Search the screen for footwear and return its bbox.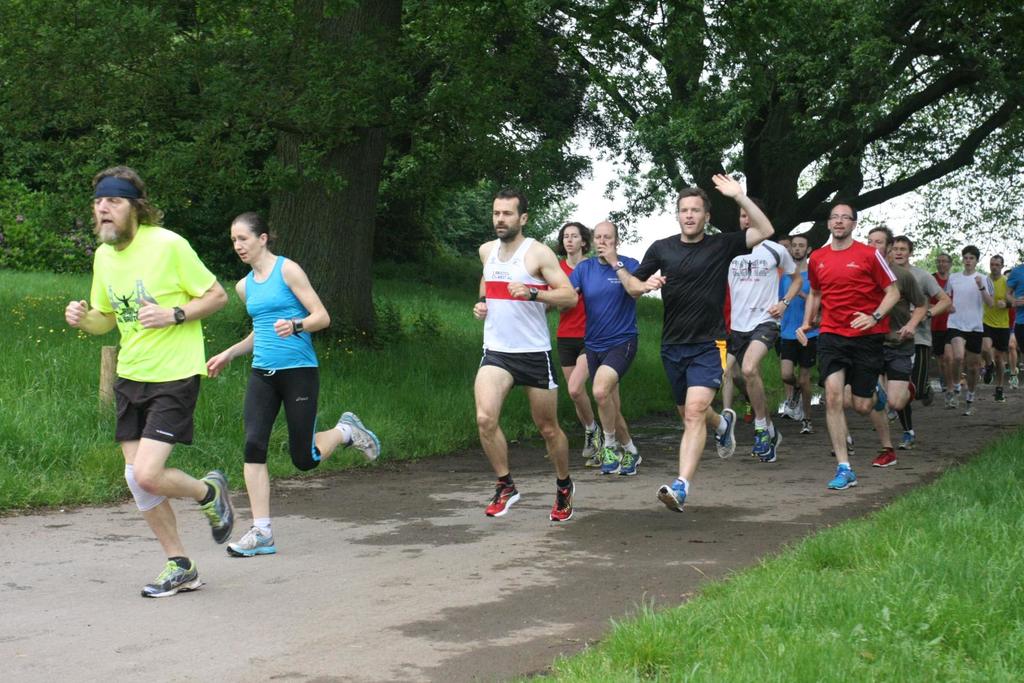
Found: l=130, t=549, r=195, b=612.
